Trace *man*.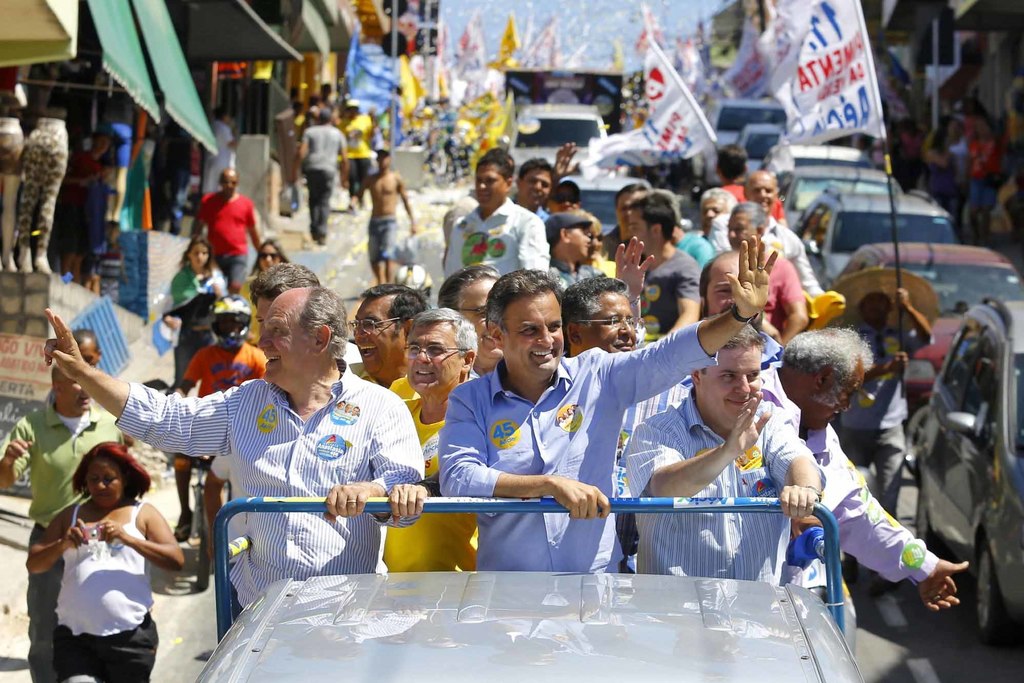
Traced to 436:261:504:376.
